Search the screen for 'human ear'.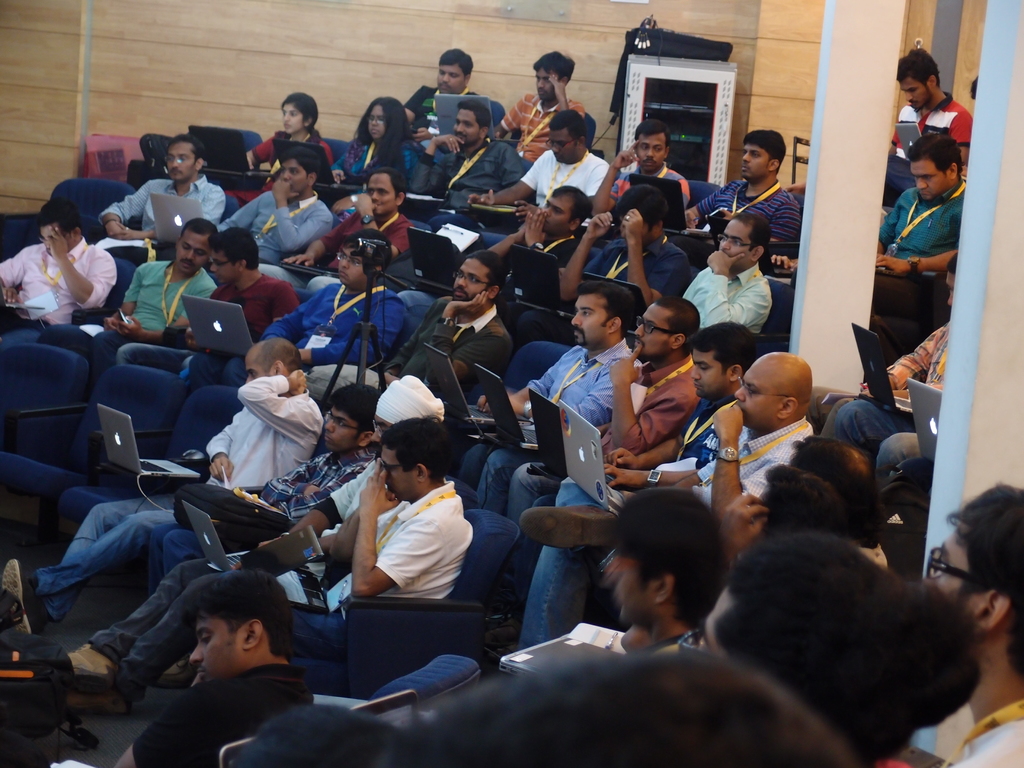
Found at [769, 156, 780, 169].
